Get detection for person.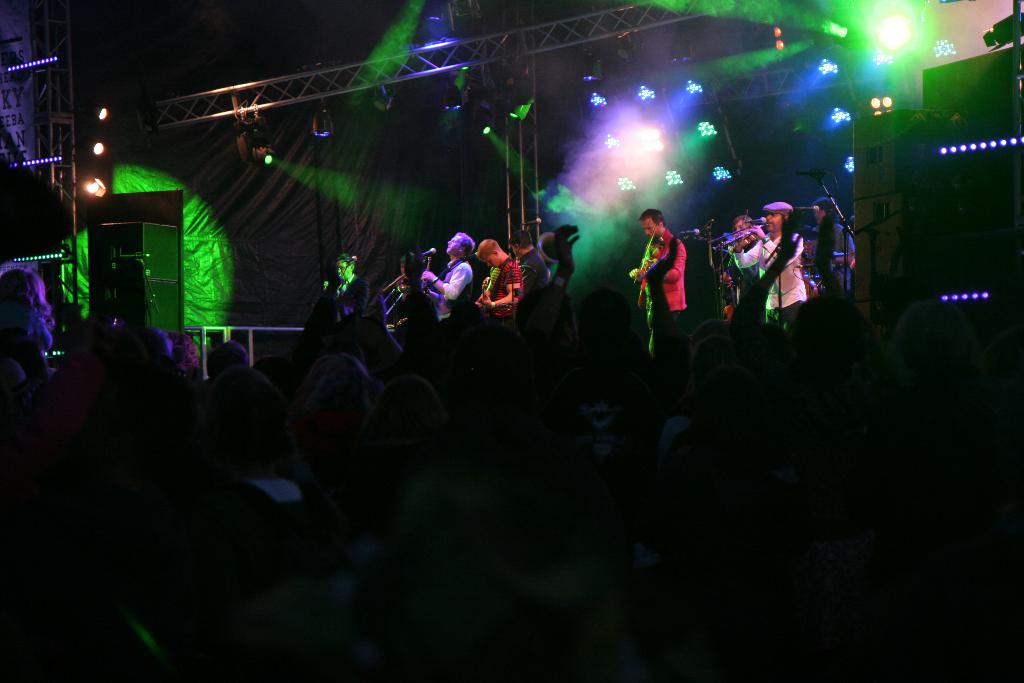
Detection: (801, 194, 856, 291).
